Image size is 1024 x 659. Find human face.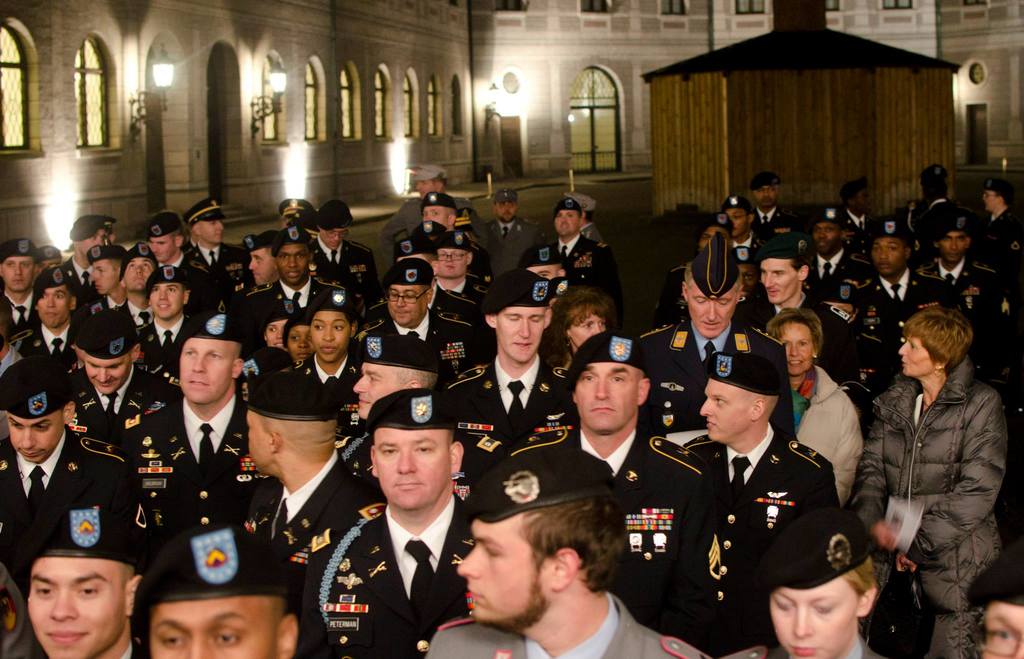
684 291 737 339.
